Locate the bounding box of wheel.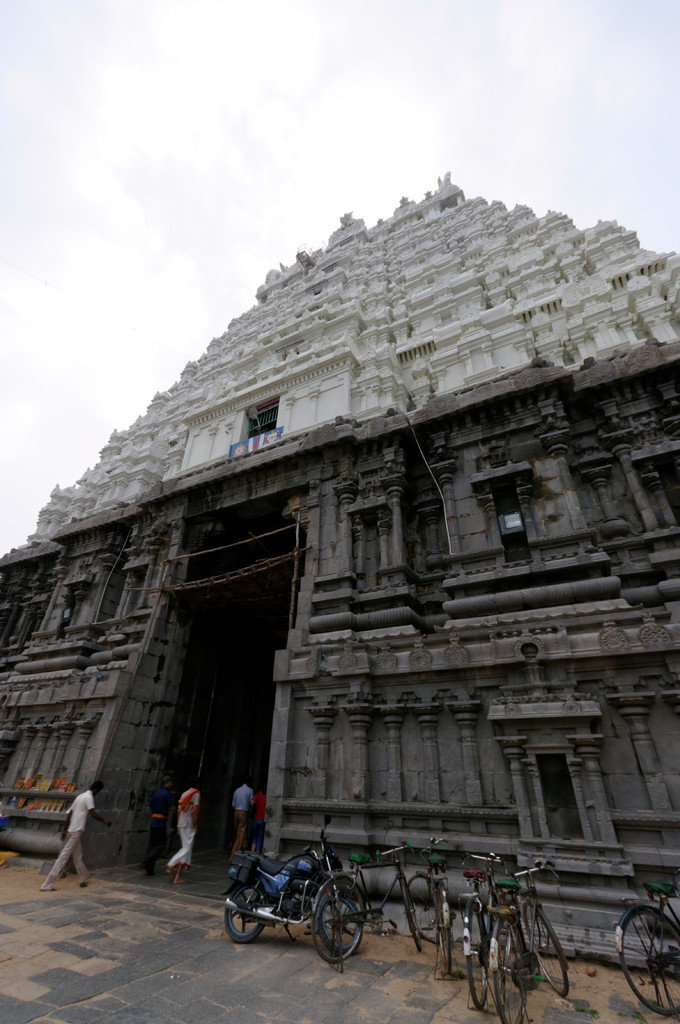
Bounding box: l=516, t=897, r=567, b=995.
